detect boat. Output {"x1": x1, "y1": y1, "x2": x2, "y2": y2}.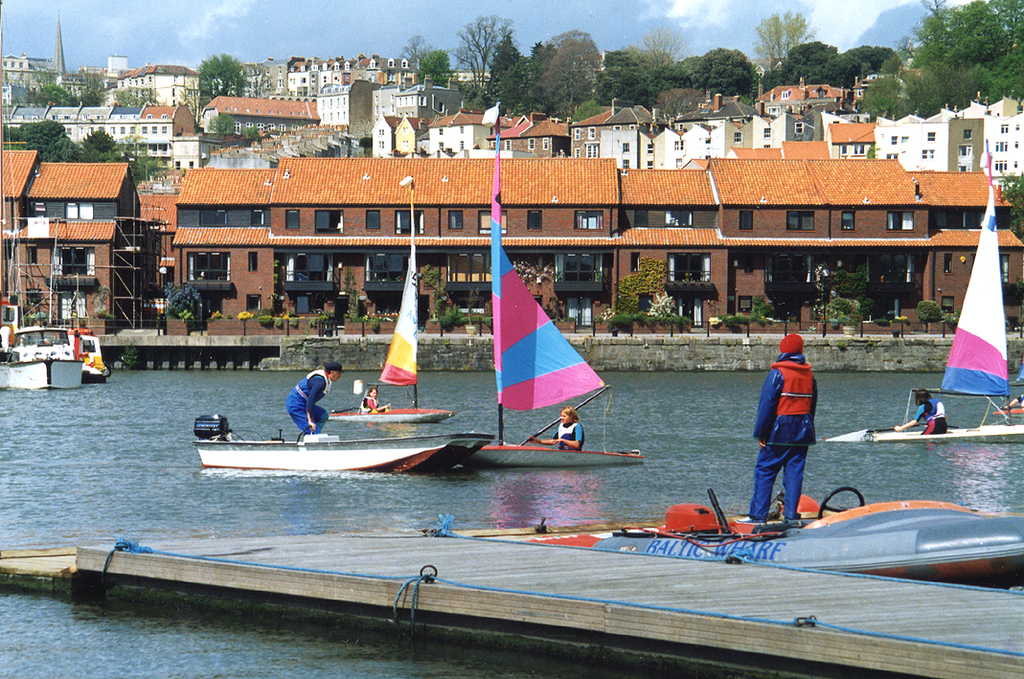
{"x1": 506, "y1": 504, "x2": 1023, "y2": 591}.
